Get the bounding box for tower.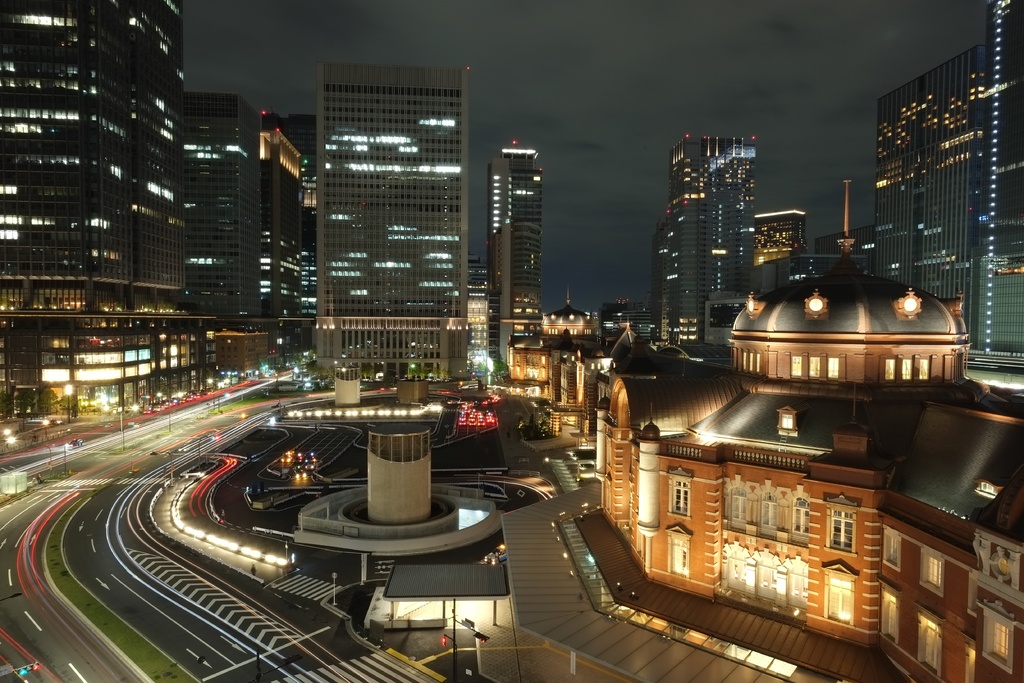
locate(965, 0, 1023, 327).
